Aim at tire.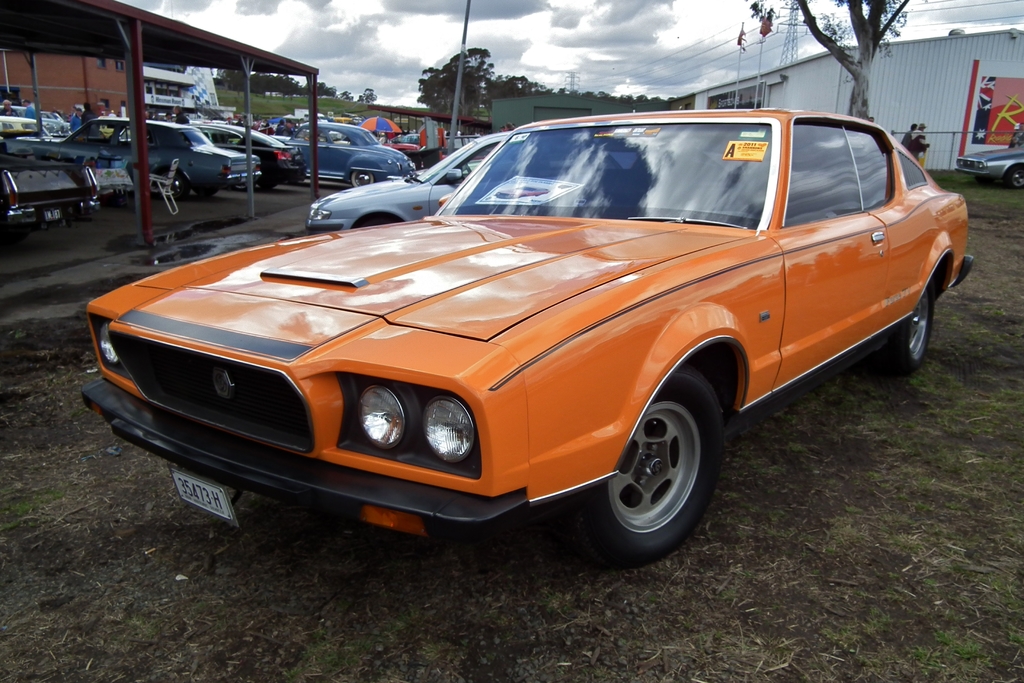
Aimed at [x1=890, y1=282, x2=939, y2=370].
